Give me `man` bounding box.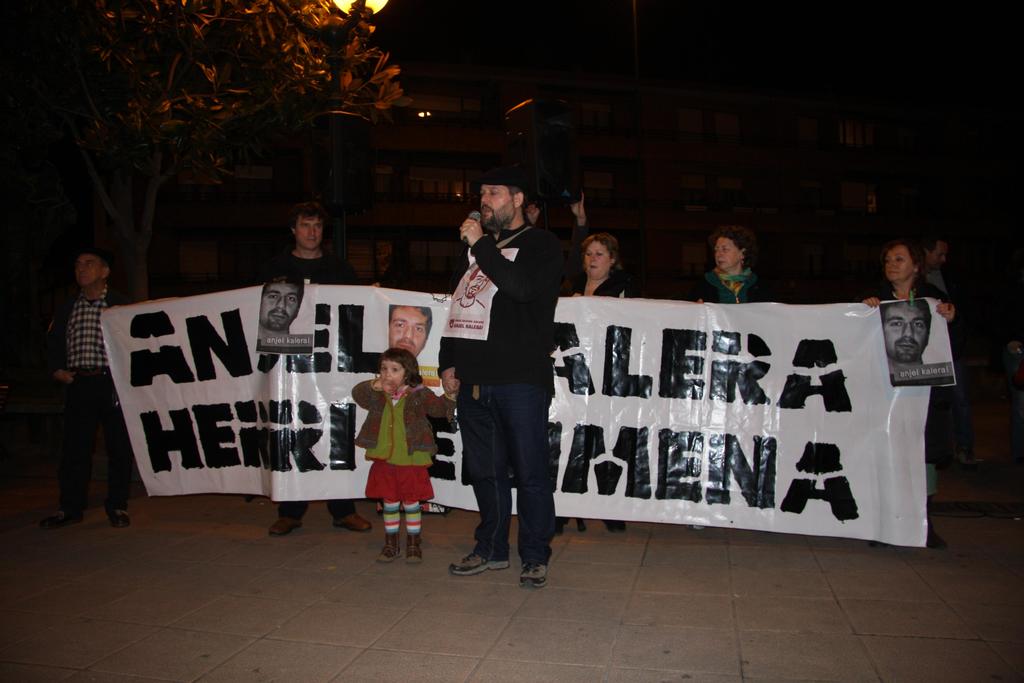
916 233 987 463.
